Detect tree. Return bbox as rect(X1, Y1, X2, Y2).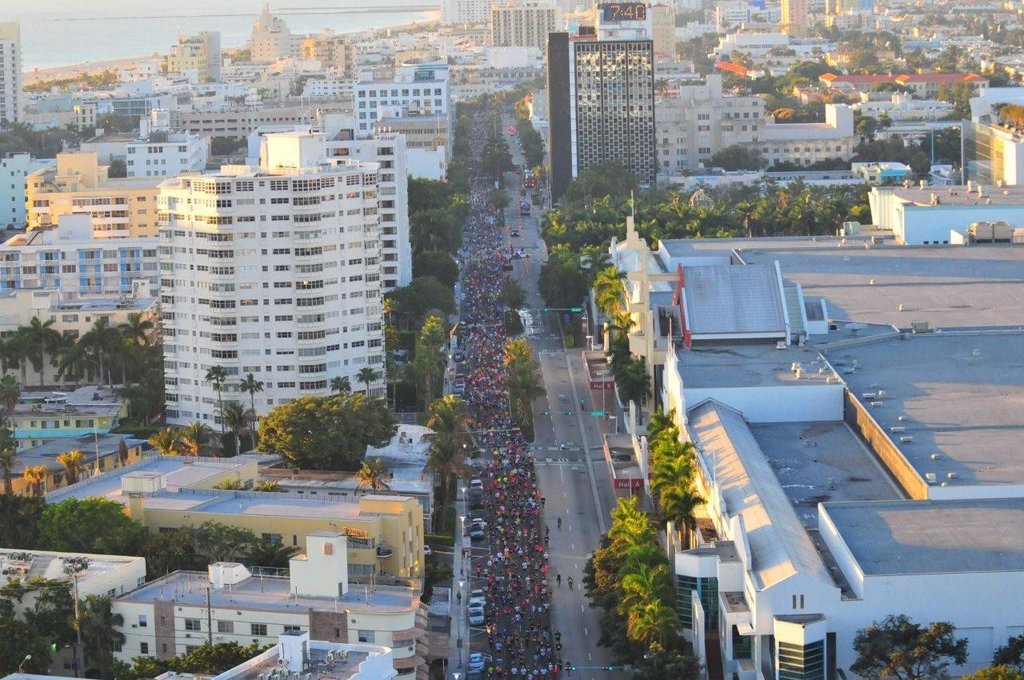
rect(397, 292, 463, 335).
